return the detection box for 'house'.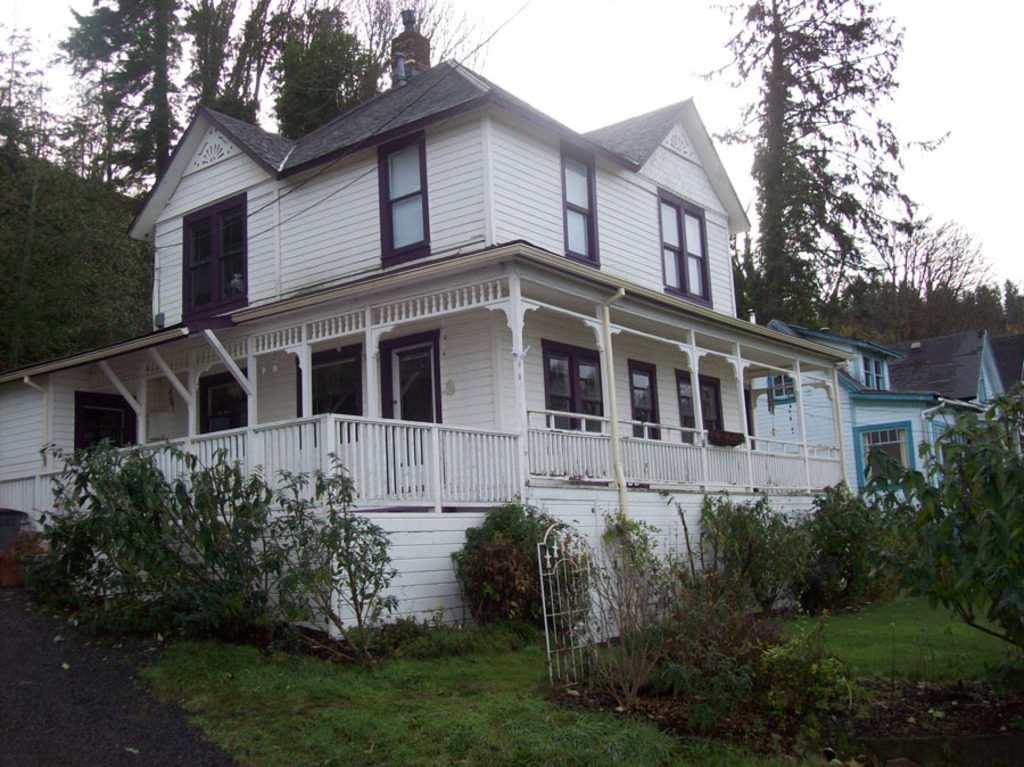
crop(753, 306, 1021, 523).
